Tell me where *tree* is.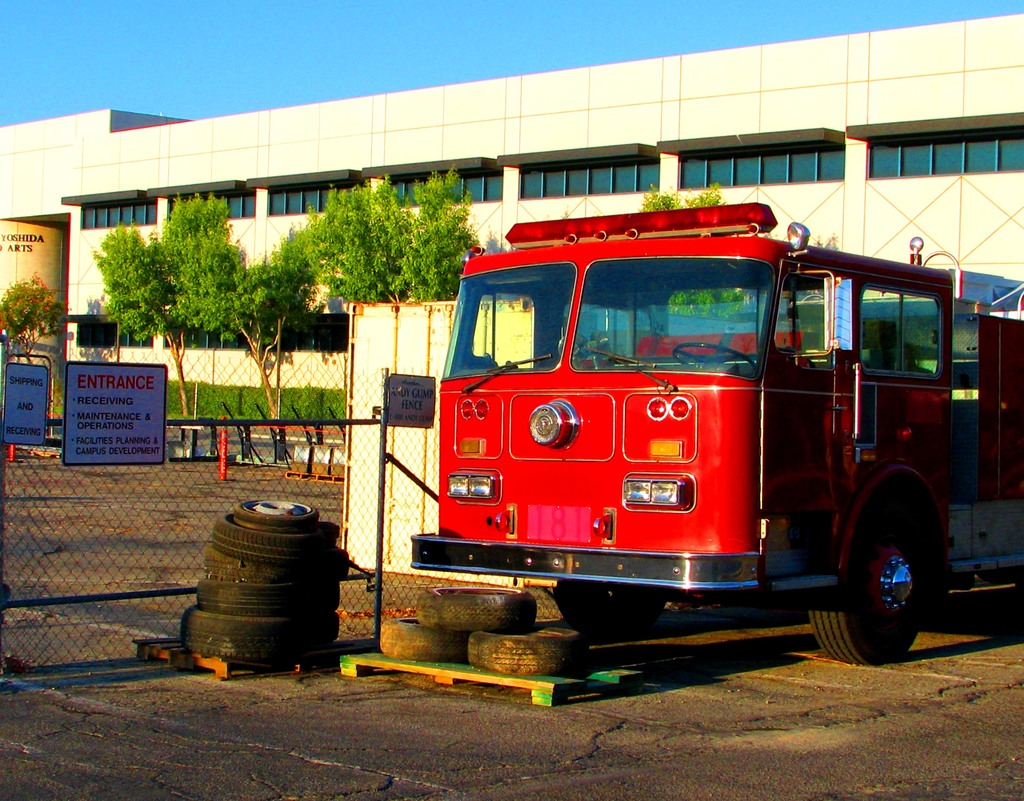
*tree* is at 211,222,312,431.
